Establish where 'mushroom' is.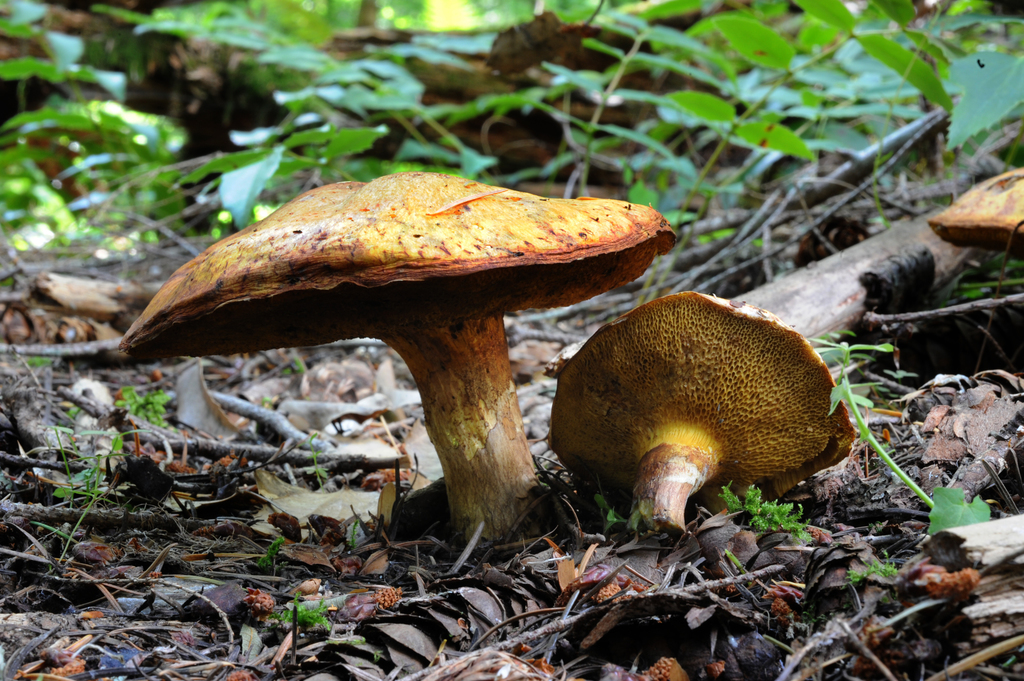
Established at [left=929, top=166, right=1023, bottom=266].
